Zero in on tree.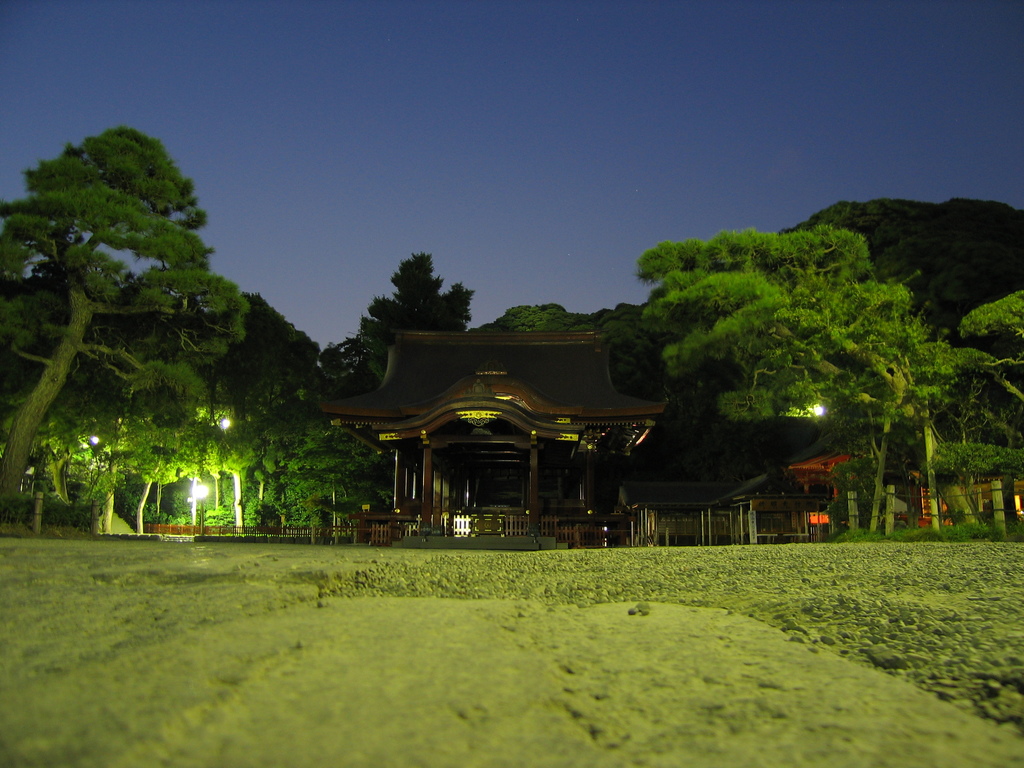
Zeroed in: (left=200, top=291, right=332, bottom=431).
